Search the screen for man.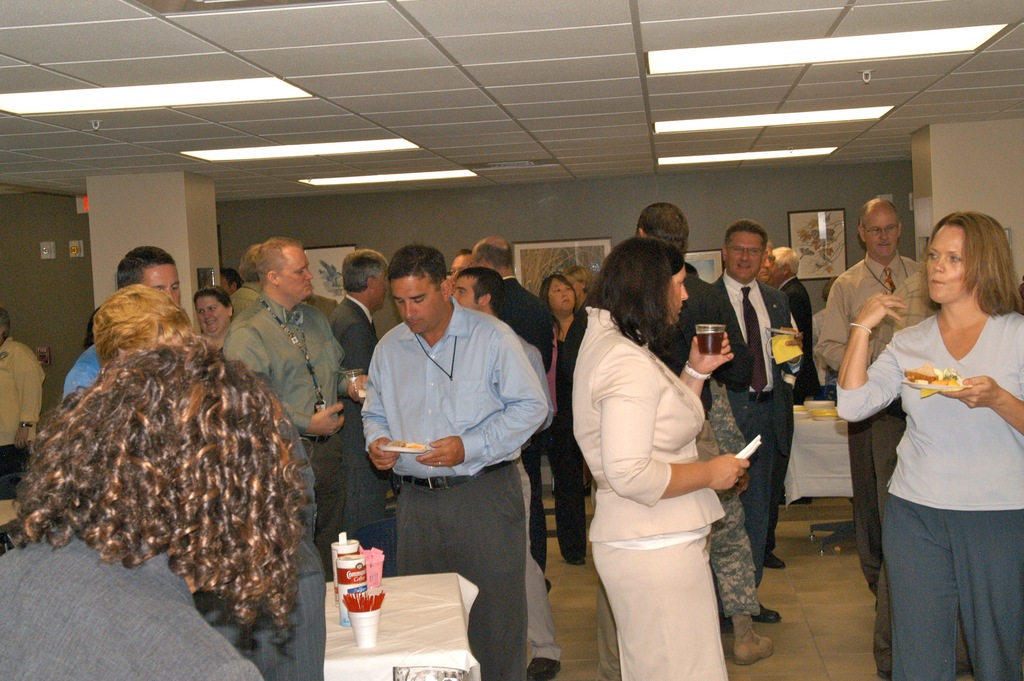
Found at (875, 267, 968, 680).
